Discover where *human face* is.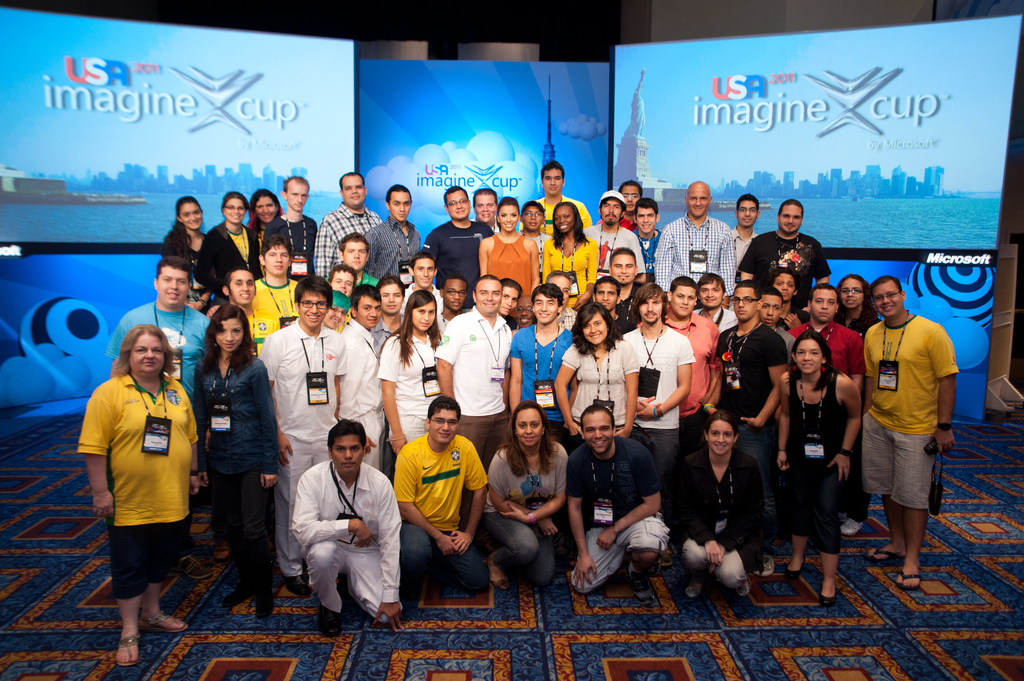
Discovered at rect(152, 265, 189, 303).
